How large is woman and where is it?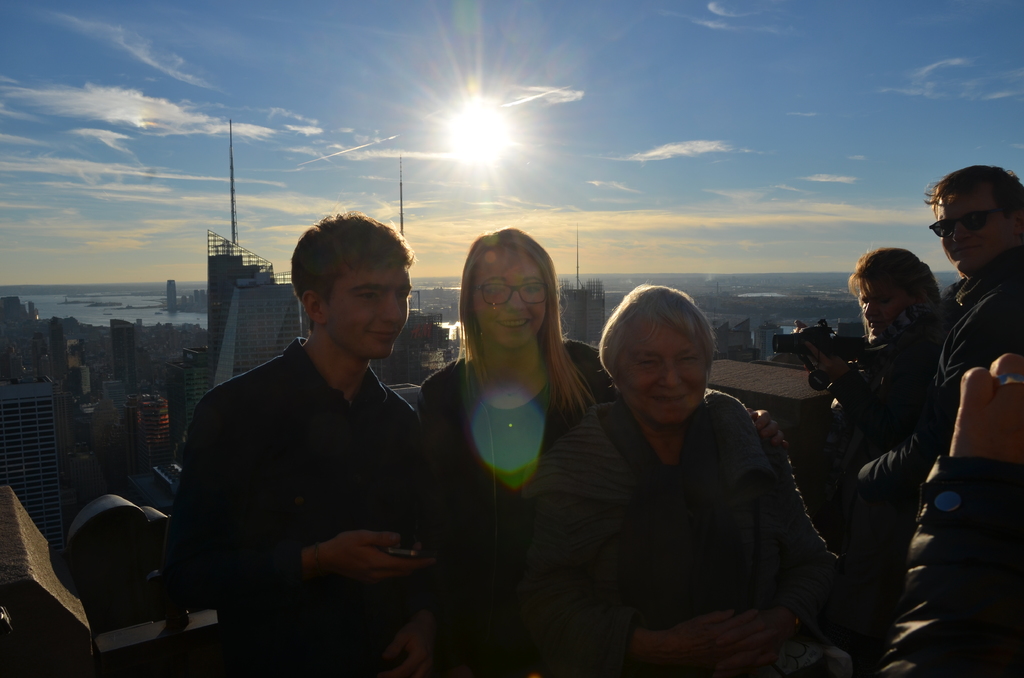
Bounding box: 504,275,838,677.
